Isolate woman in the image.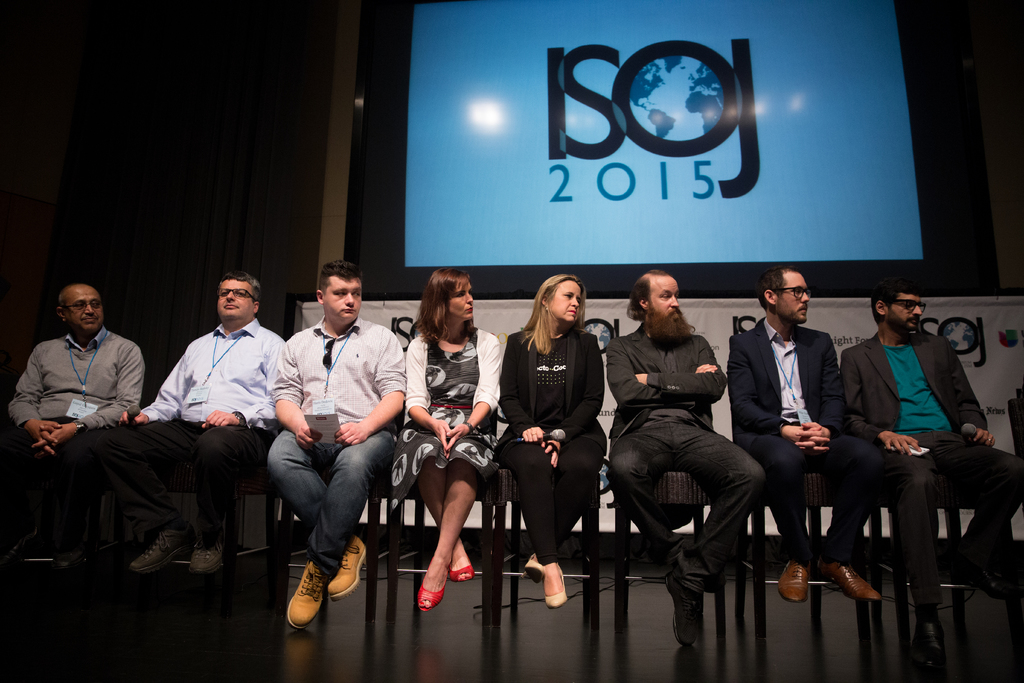
Isolated region: [x1=504, y1=279, x2=611, y2=627].
